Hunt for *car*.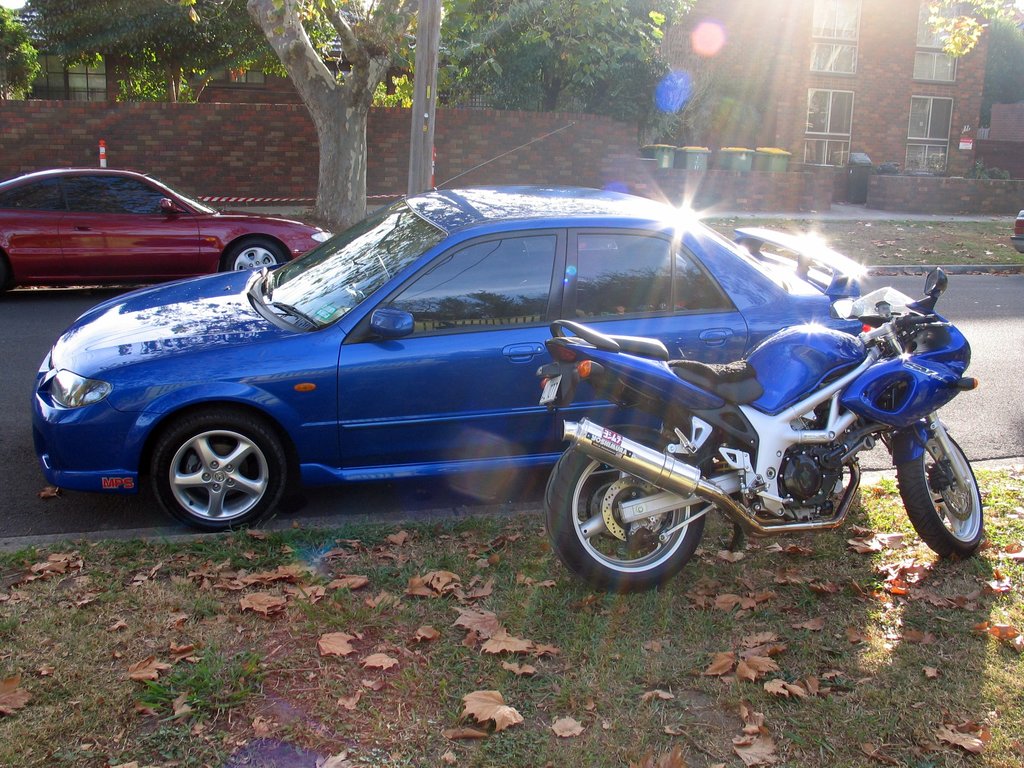
Hunted down at bbox=(47, 183, 976, 594).
